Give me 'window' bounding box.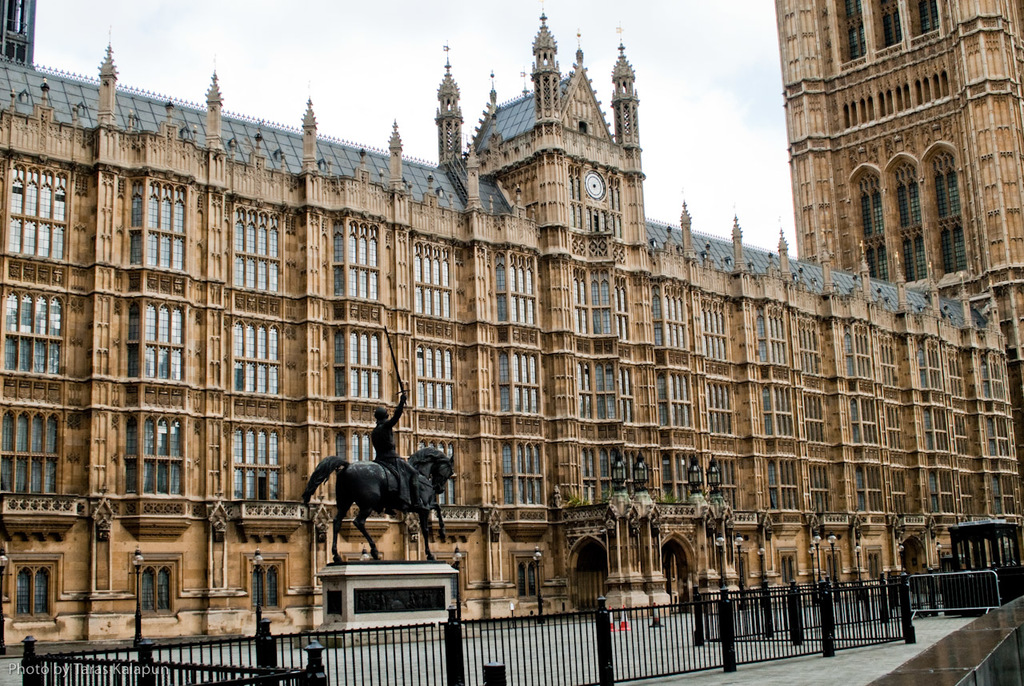
Rect(227, 423, 290, 503).
